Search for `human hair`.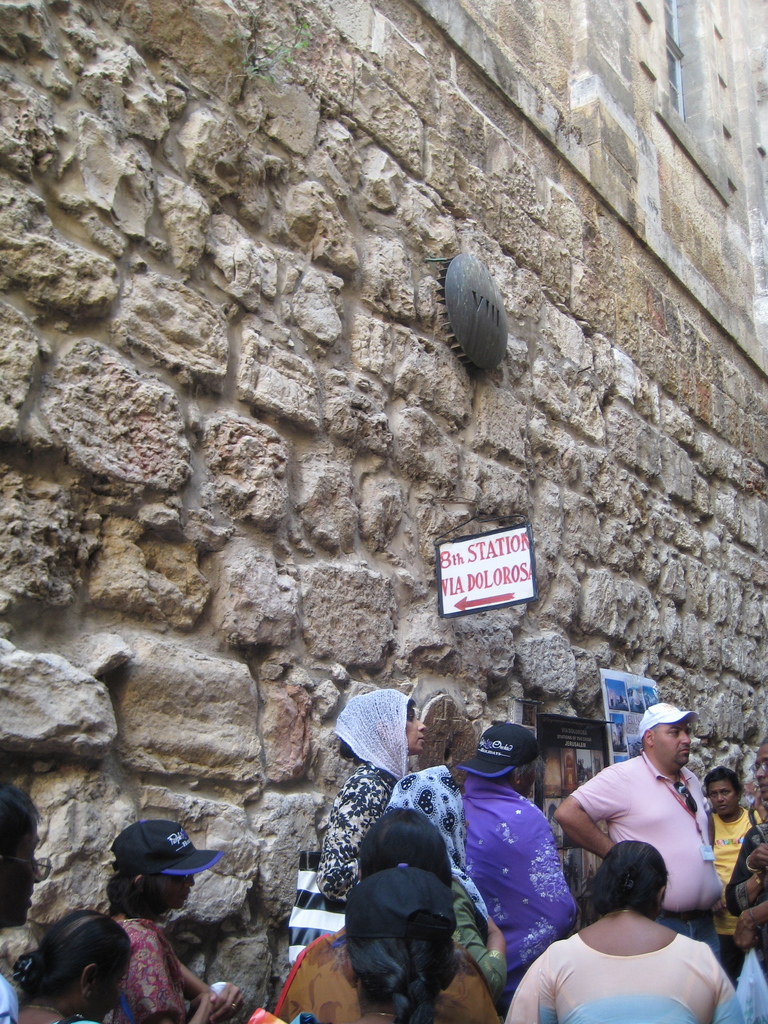
Found at BBox(0, 774, 45, 843).
